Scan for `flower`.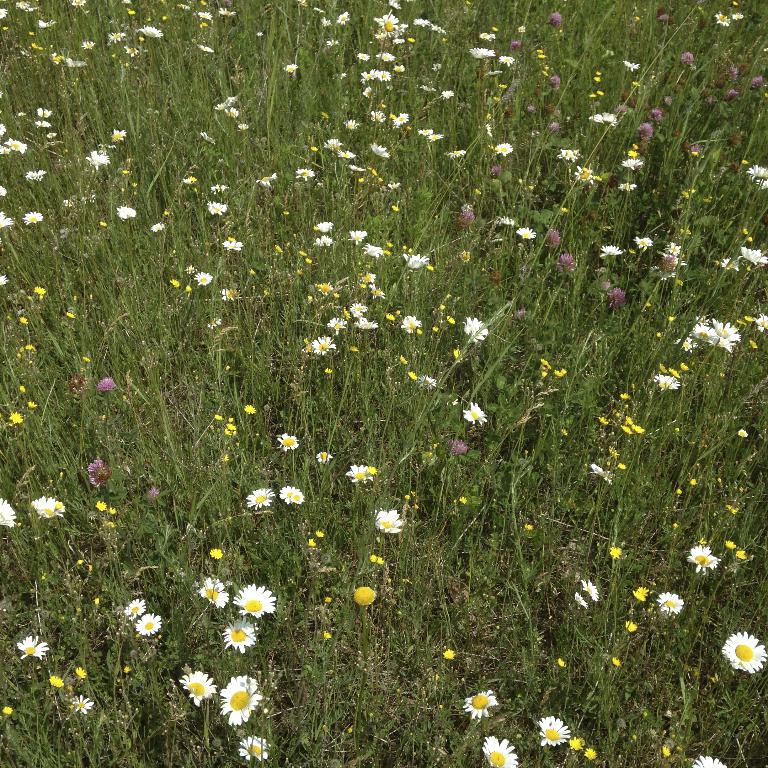
Scan result: locate(463, 314, 487, 345).
